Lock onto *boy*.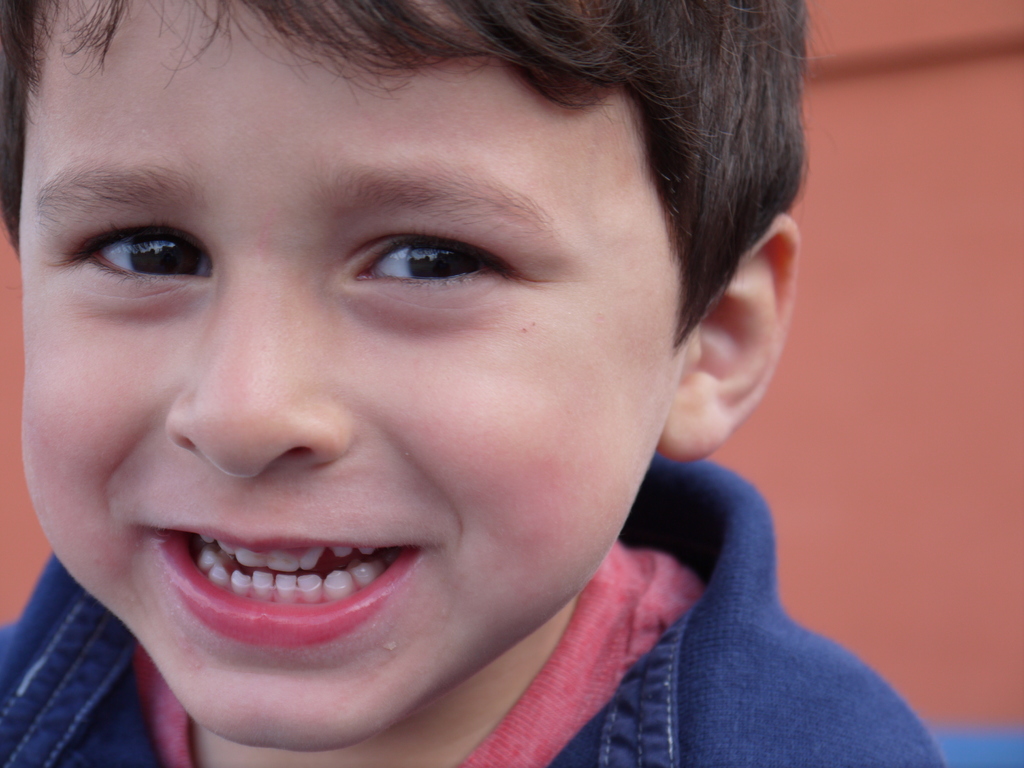
Locked: bbox=(0, 0, 950, 767).
